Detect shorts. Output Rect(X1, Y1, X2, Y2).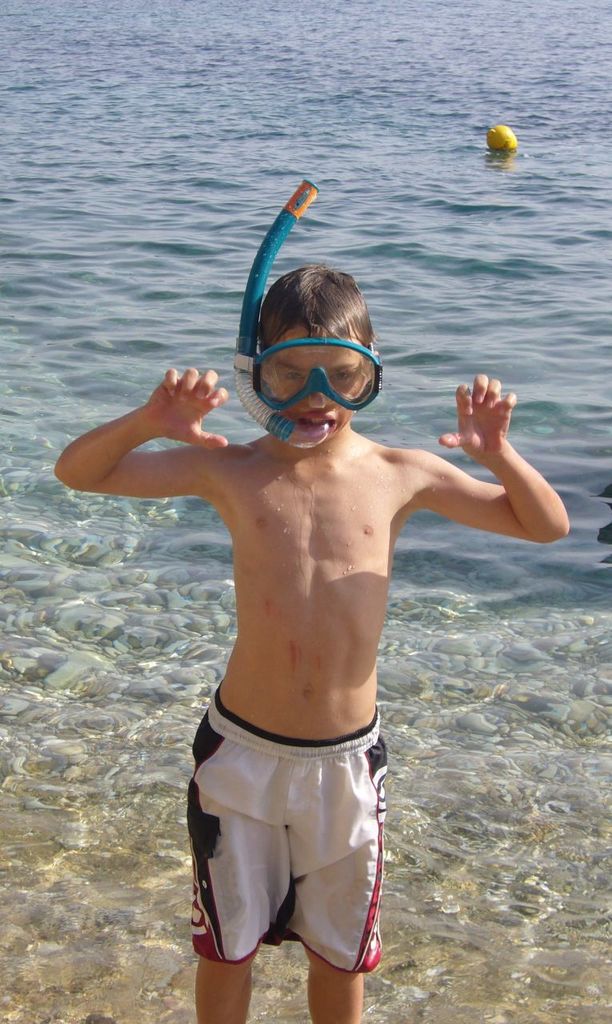
Rect(182, 718, 398, 969).
